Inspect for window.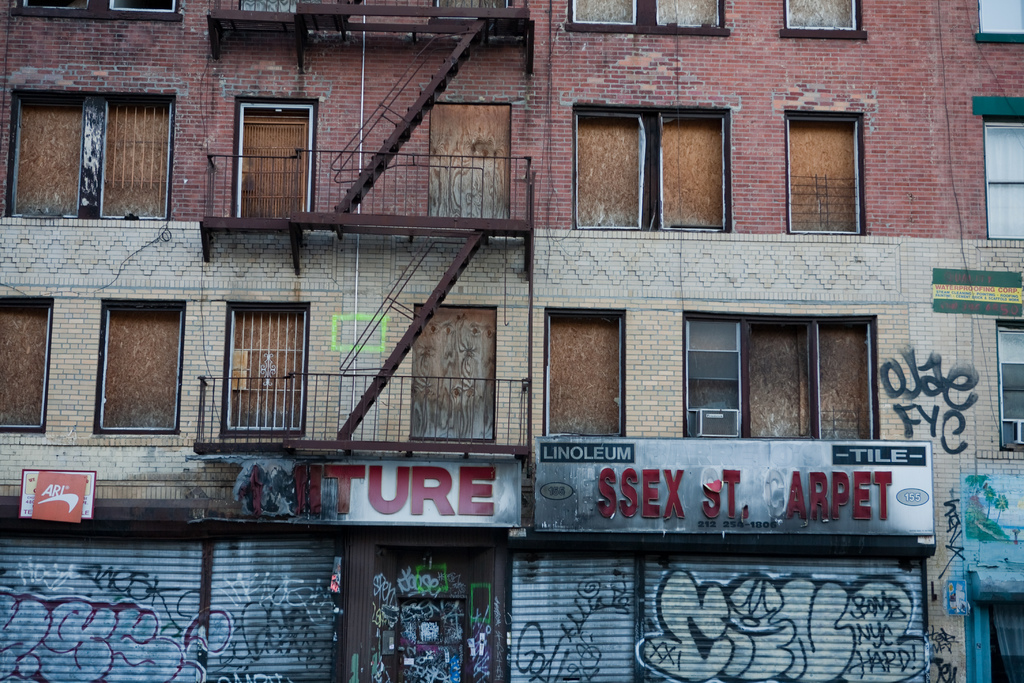
Inspection: region(1000, 323, 1023, 447).
